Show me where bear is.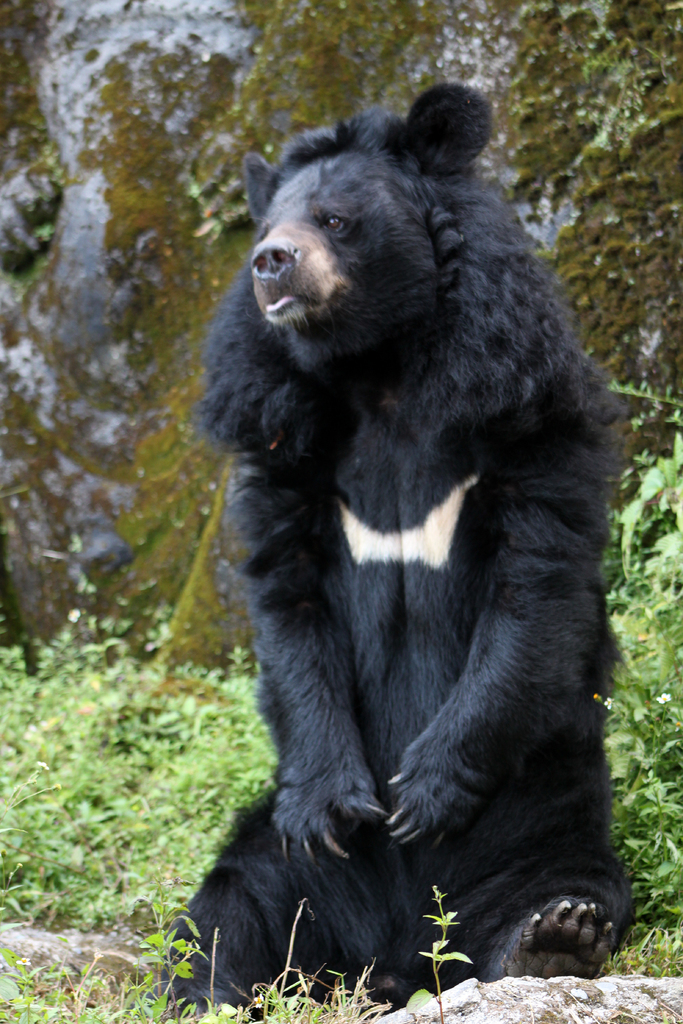
bear is at [157,78,640,1018].
